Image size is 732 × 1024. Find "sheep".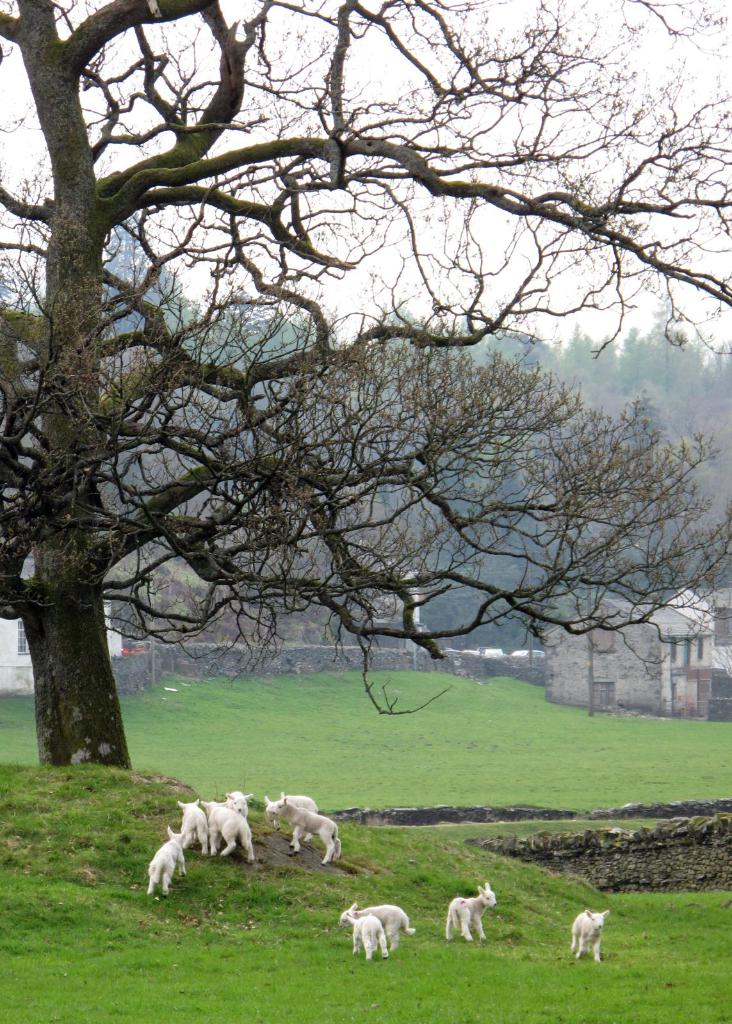
bbox=[567, 910, 608, 964].
